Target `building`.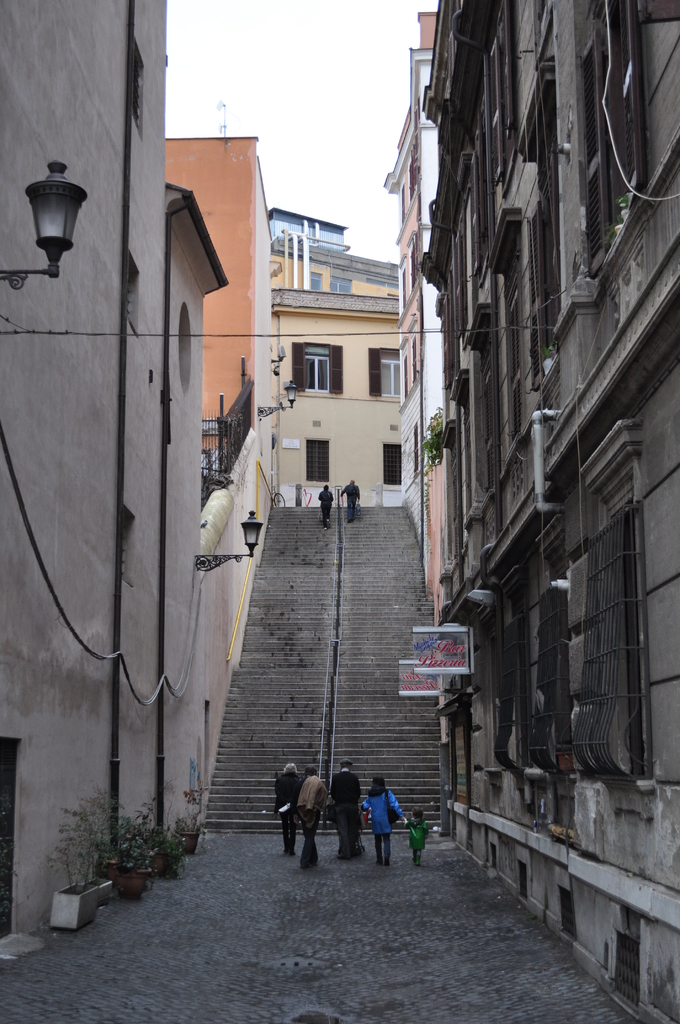
Target region: rect(161, 127, 283, 502).
